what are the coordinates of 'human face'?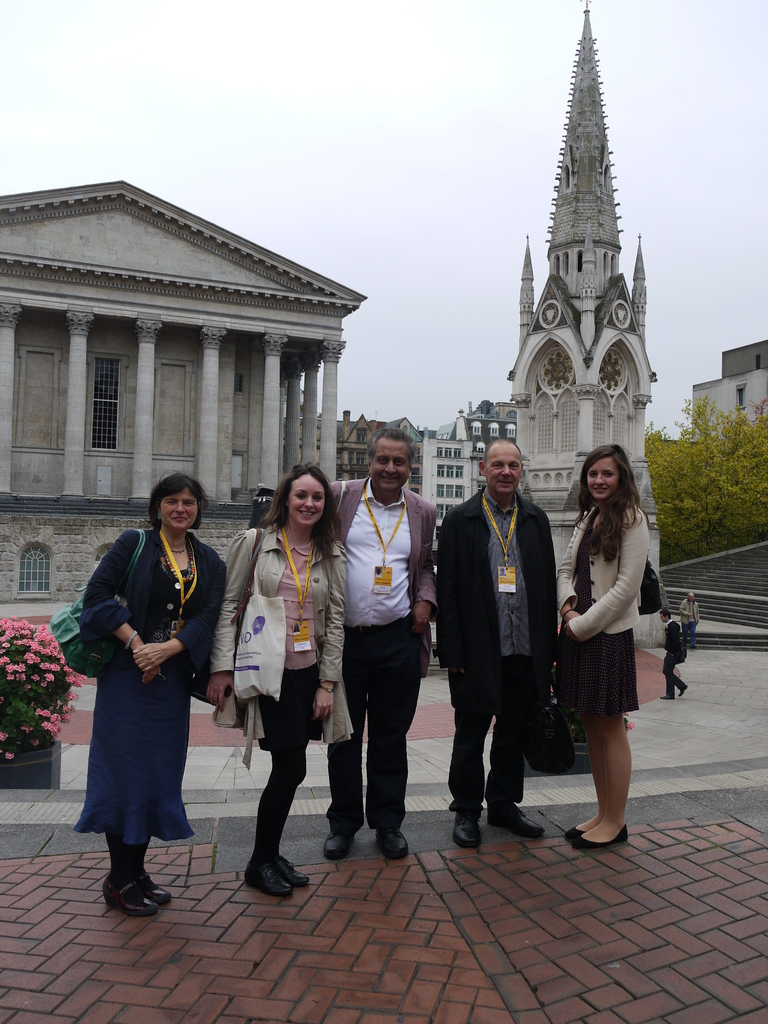
l=584, t=456, r=619, b=496.
